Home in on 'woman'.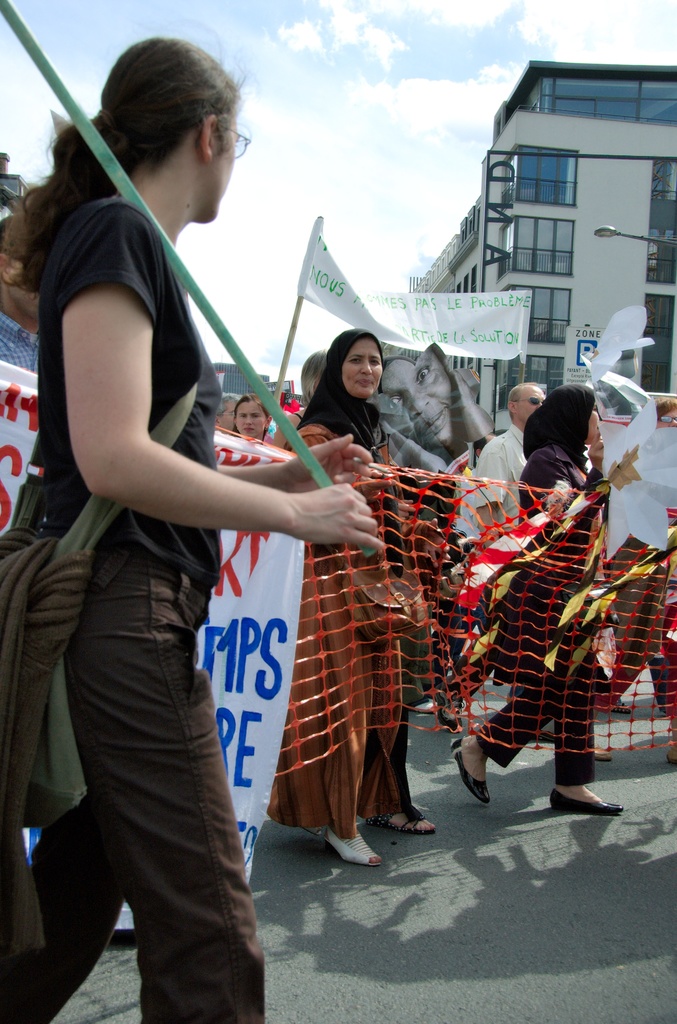
Homed in at 297:313:401:877.
